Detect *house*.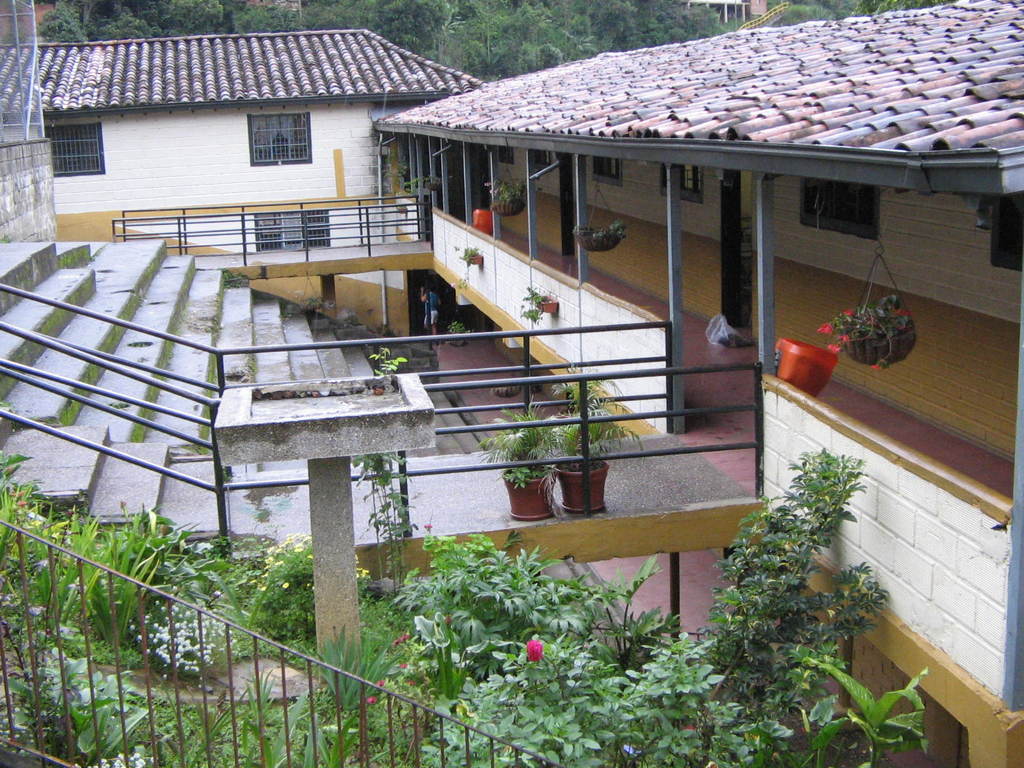
Detected at rect(0, 24, 485, 344).
